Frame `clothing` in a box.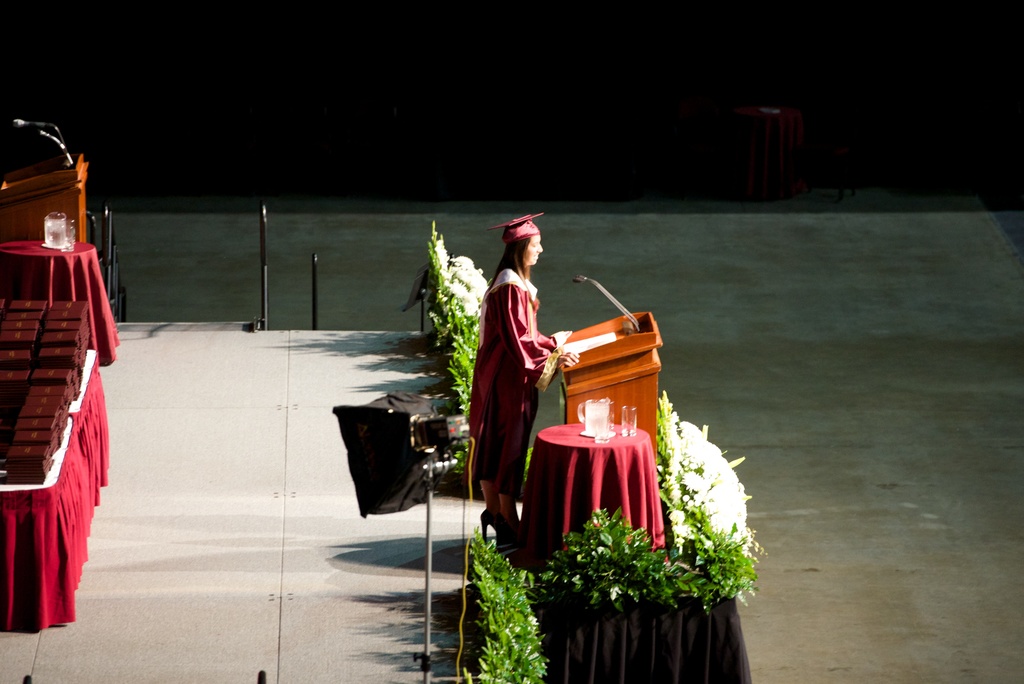
<bbox>477, 232, 562, 522</bbox>.
